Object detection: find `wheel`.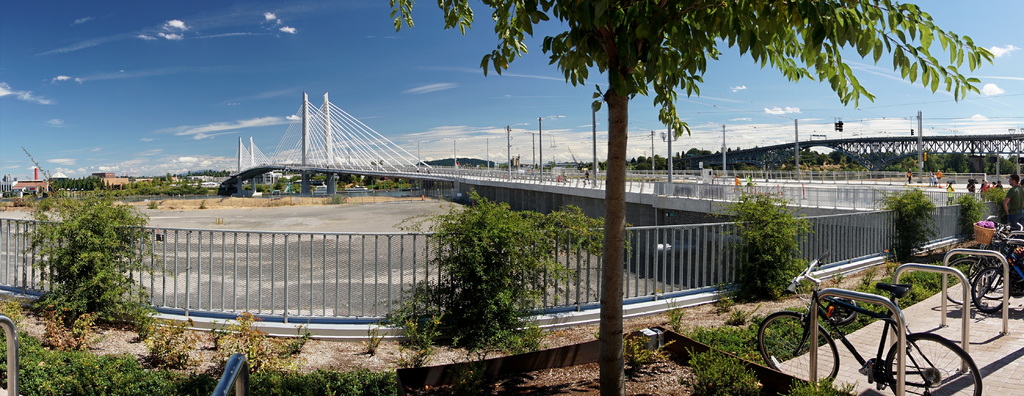
box(973, 266, 1016, 309).
